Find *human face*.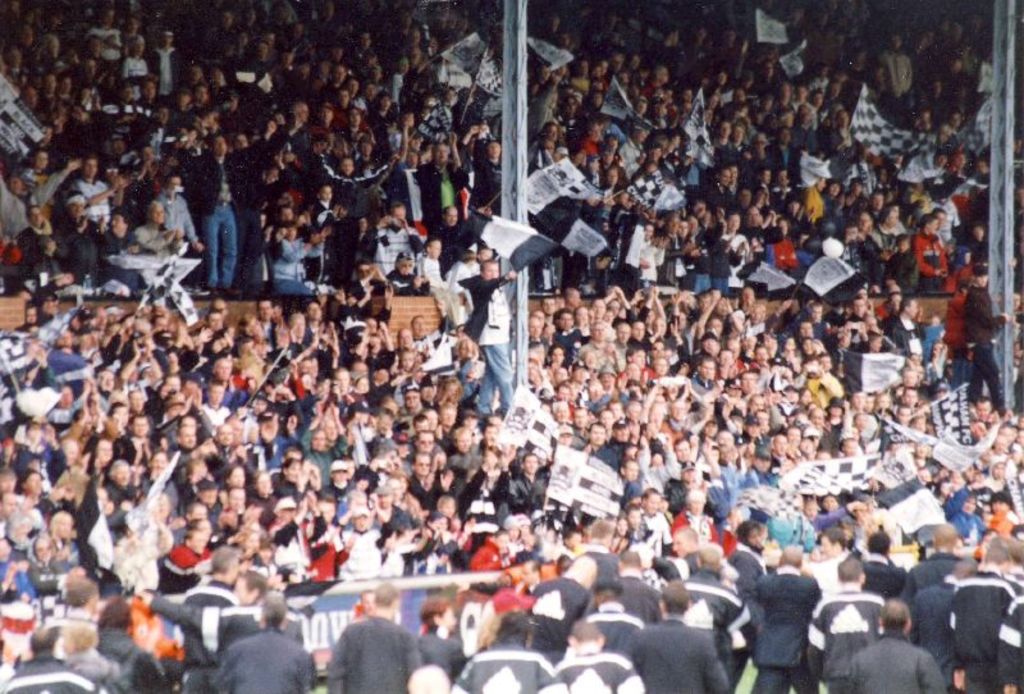
660,498,669,512.
